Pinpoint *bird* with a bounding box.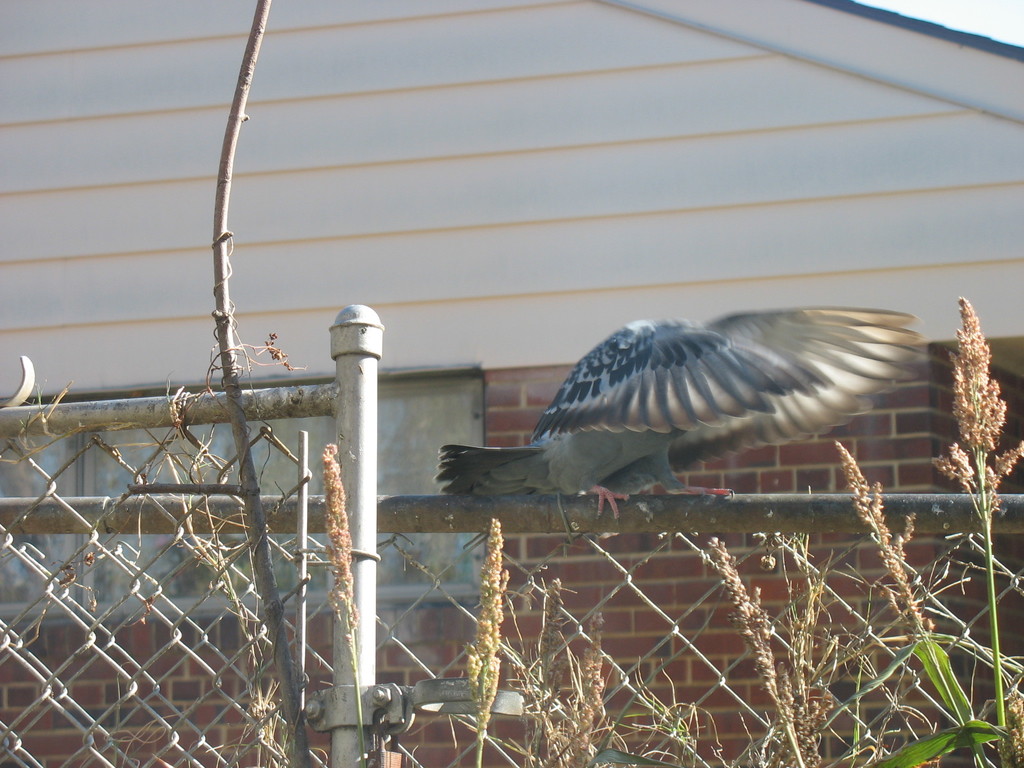
<box>435,311,936,533</box>.
